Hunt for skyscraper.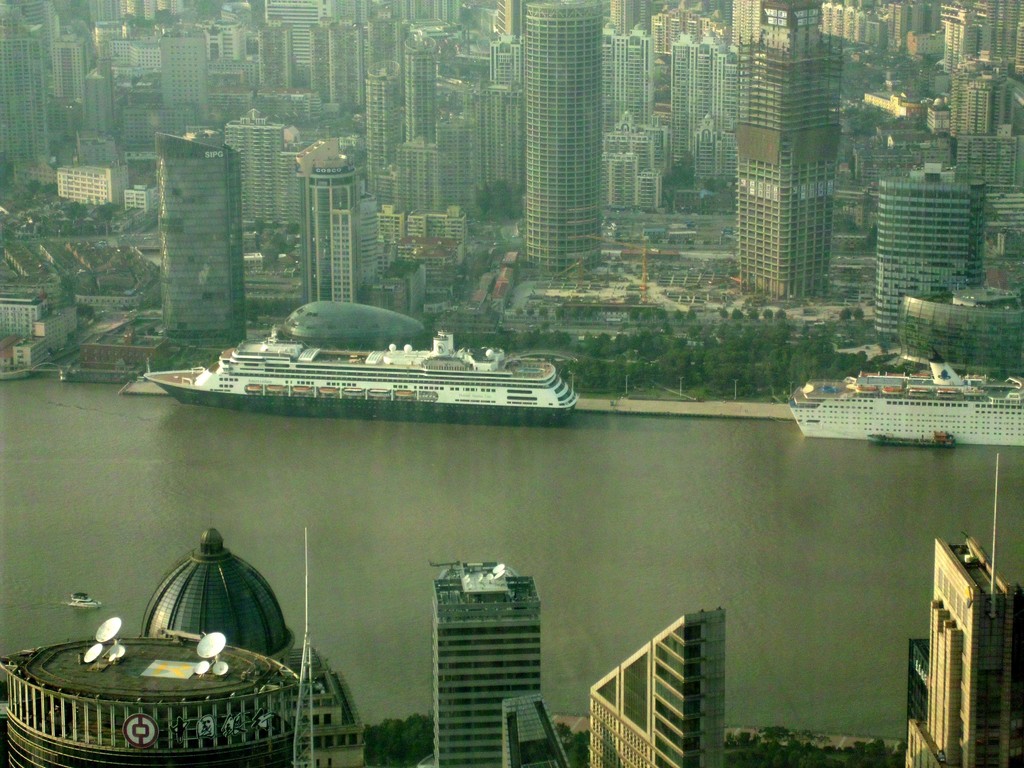
Hunted down at detection(122, 1, 216, 36).
